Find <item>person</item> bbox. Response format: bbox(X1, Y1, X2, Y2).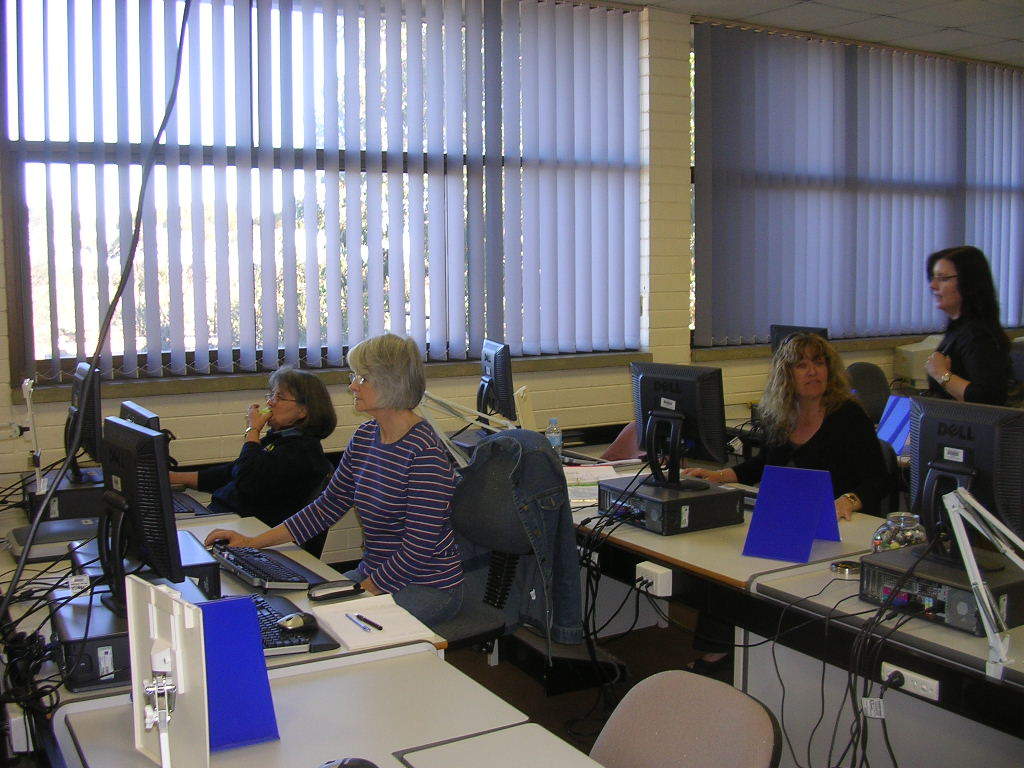
bbox(168, 366, 339, 556).
